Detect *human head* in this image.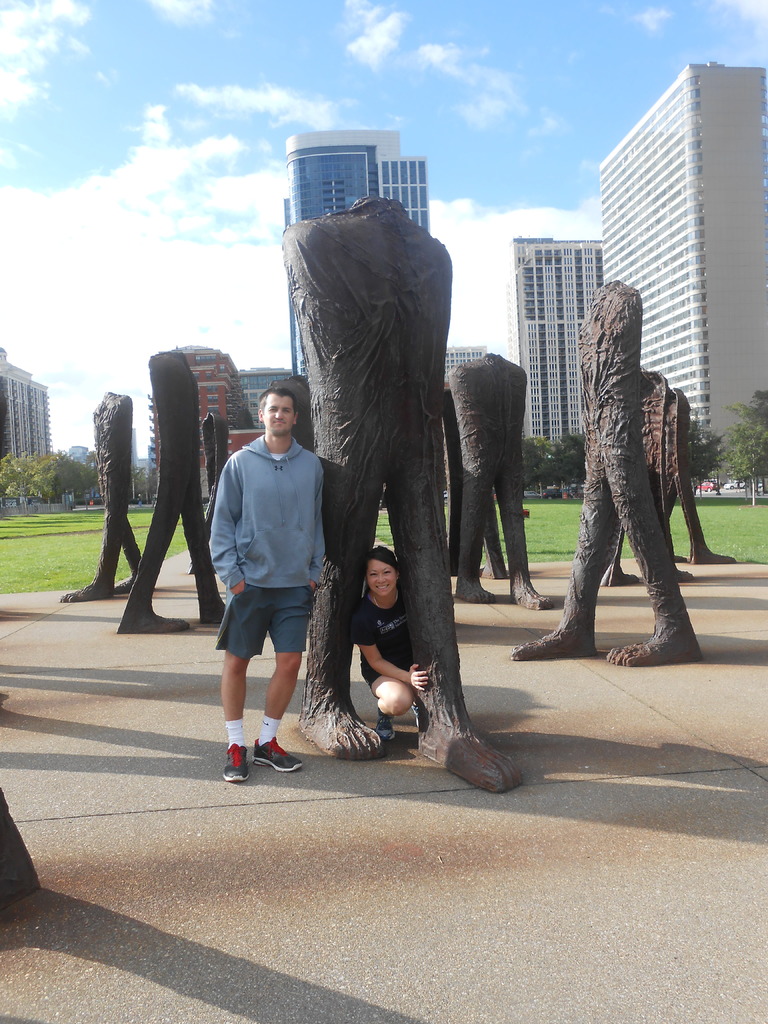
Detection: 256:381:305:432.
